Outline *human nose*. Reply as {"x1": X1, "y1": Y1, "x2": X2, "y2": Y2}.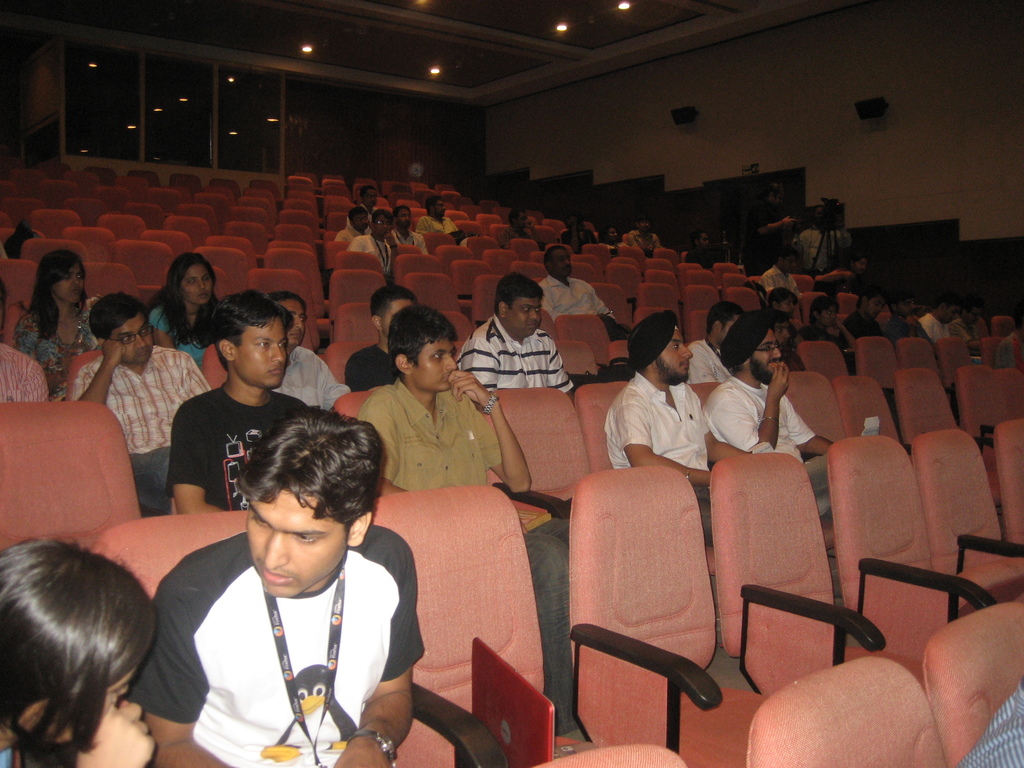
{"x1": 198, "y1": 276, "x2": 205, "y2": 292}.
